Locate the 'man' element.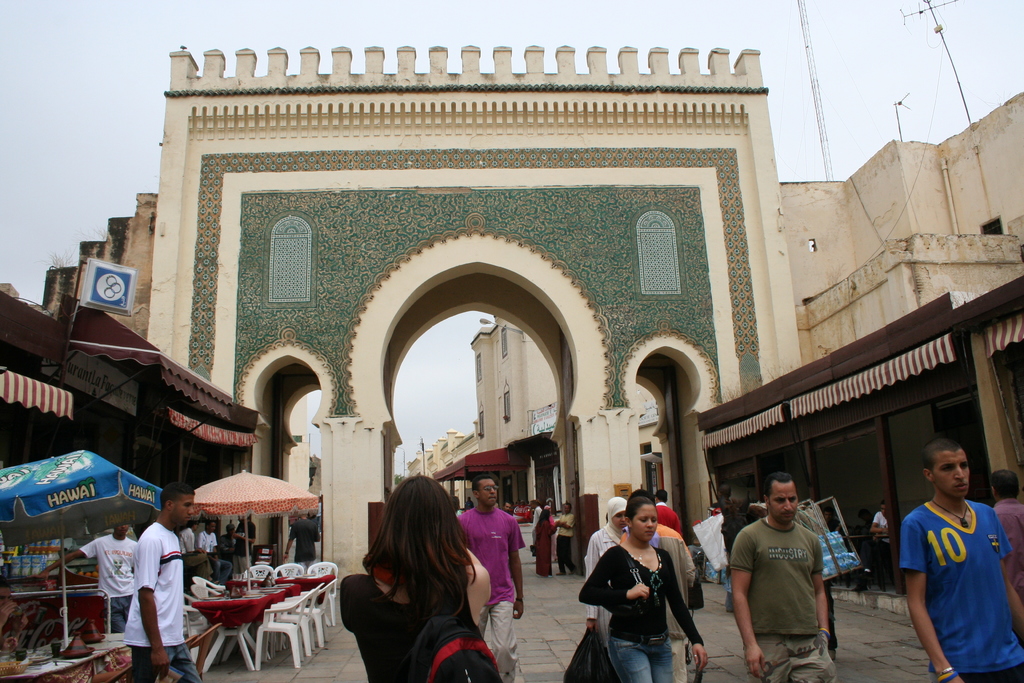
Element bbox: 43 512 144 630.
